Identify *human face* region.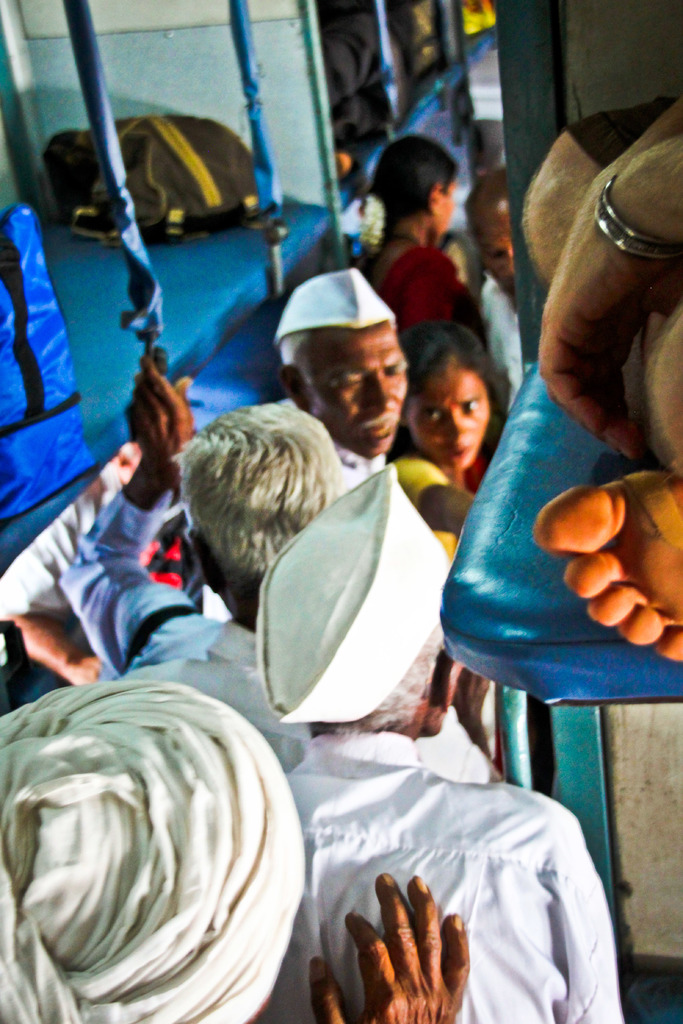
Region: locate(408, 372, 490, 474).
